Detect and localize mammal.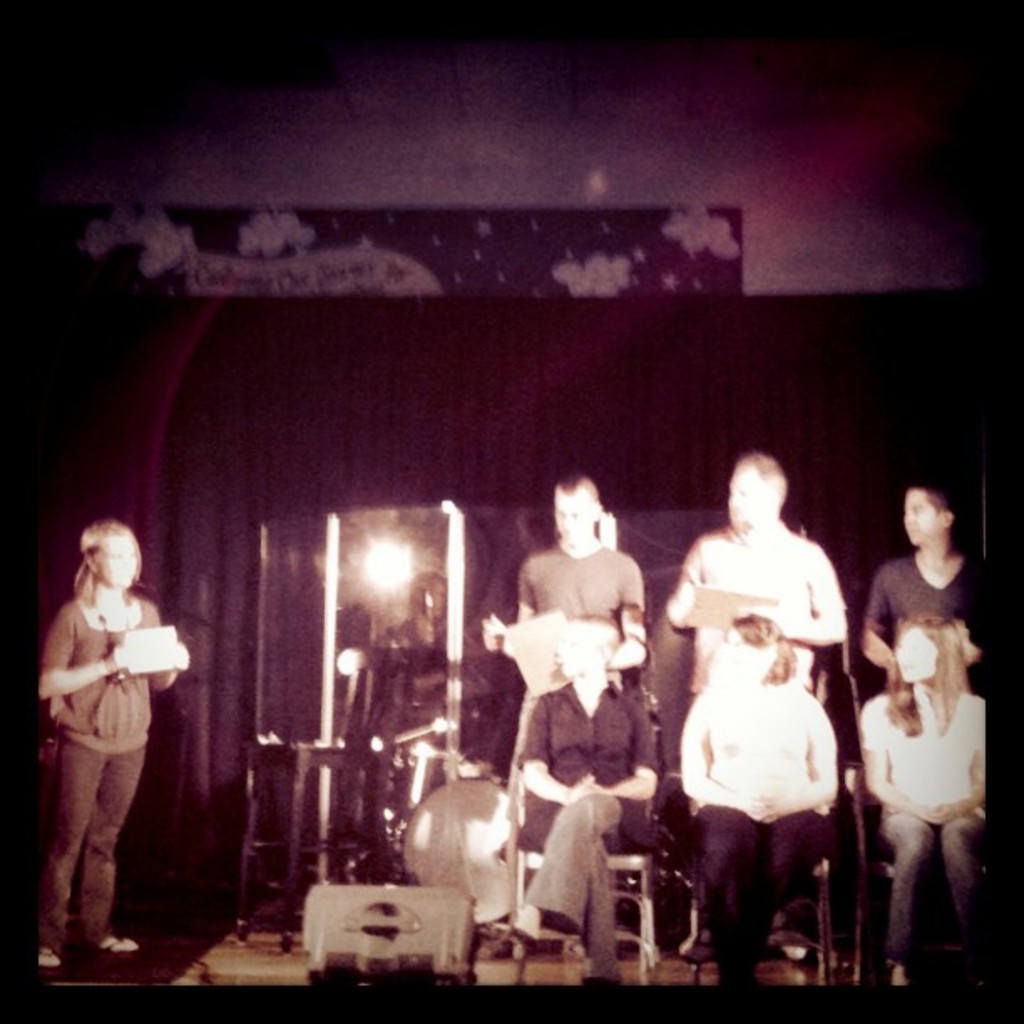
Localized at Rect(679, 617, 835, 980).
